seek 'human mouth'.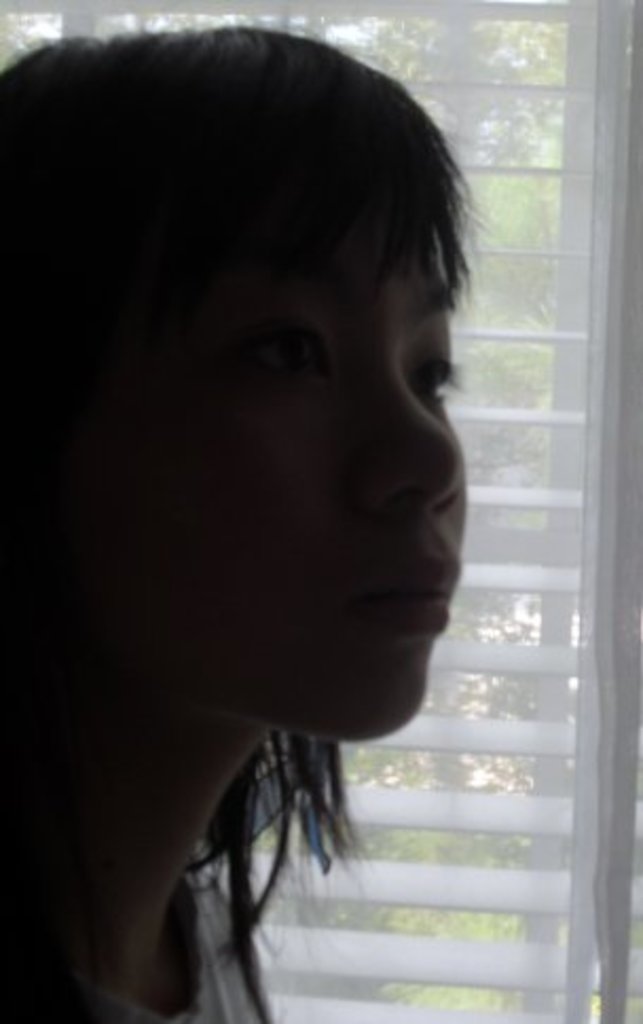
[345, 554, 461, 639].
